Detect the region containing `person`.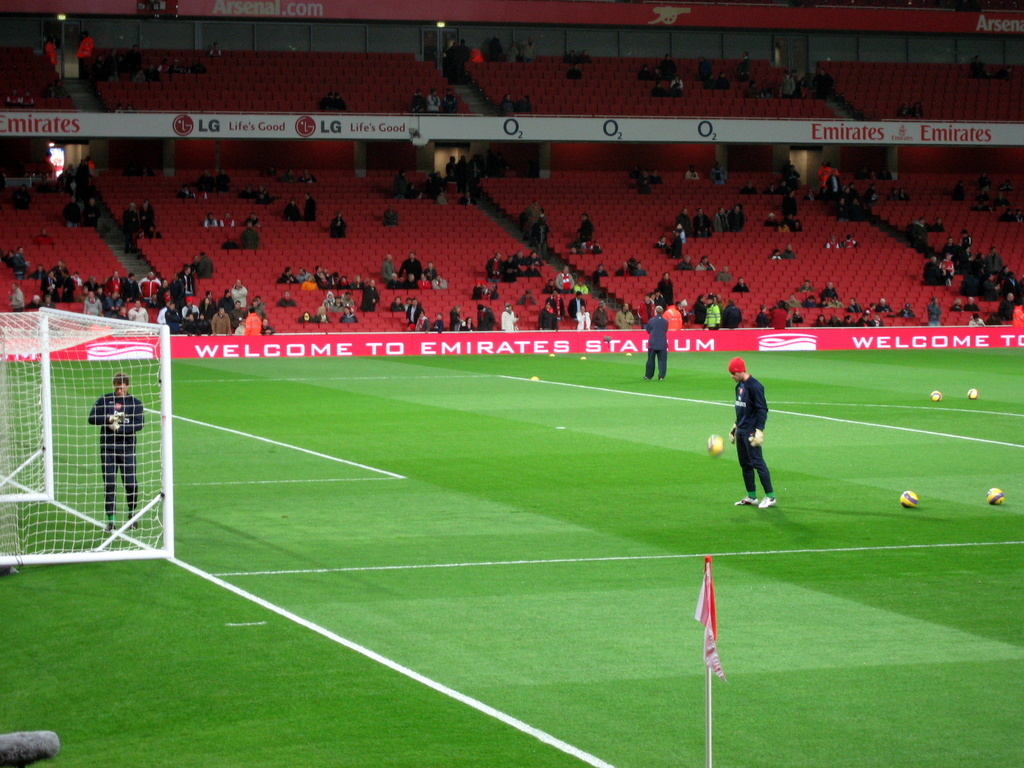
BBox(684, 165, 700, 180).
